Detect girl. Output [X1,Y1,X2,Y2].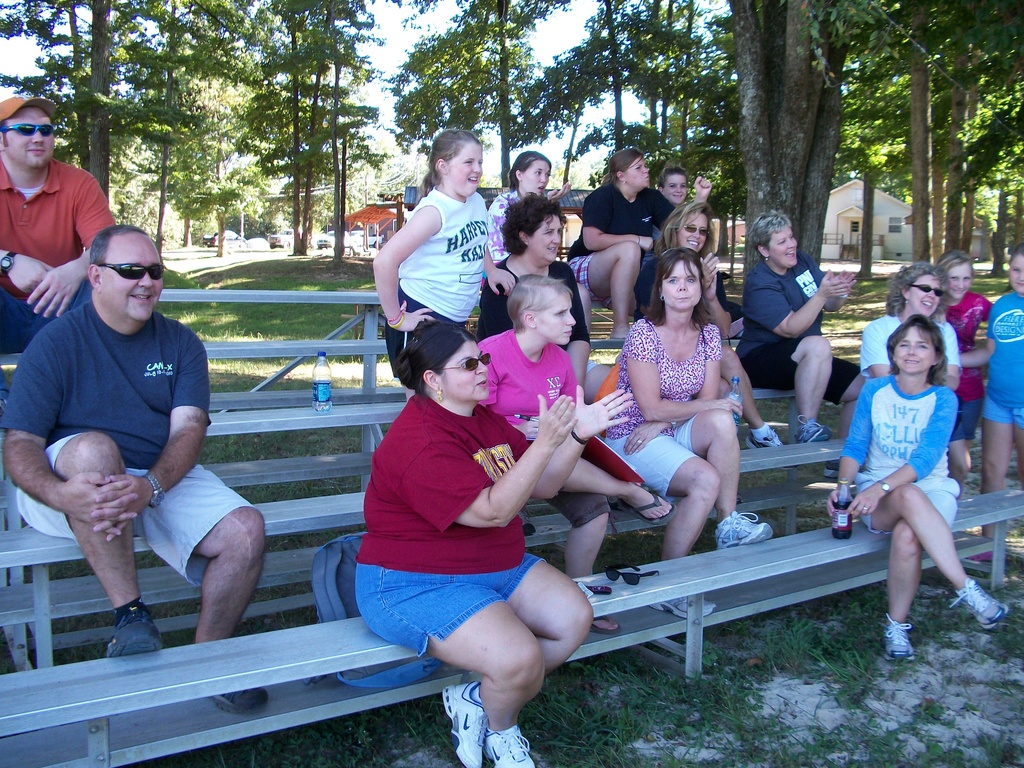
[642,163,724,319].
